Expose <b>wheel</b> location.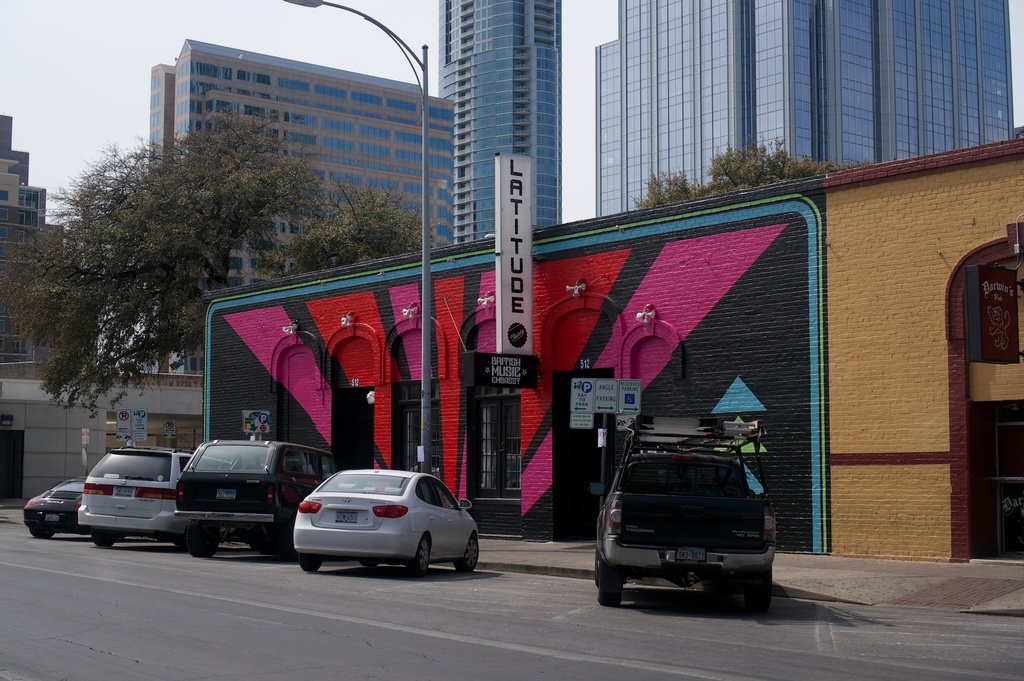
Exposed at region(360, 560, 380, 568).
